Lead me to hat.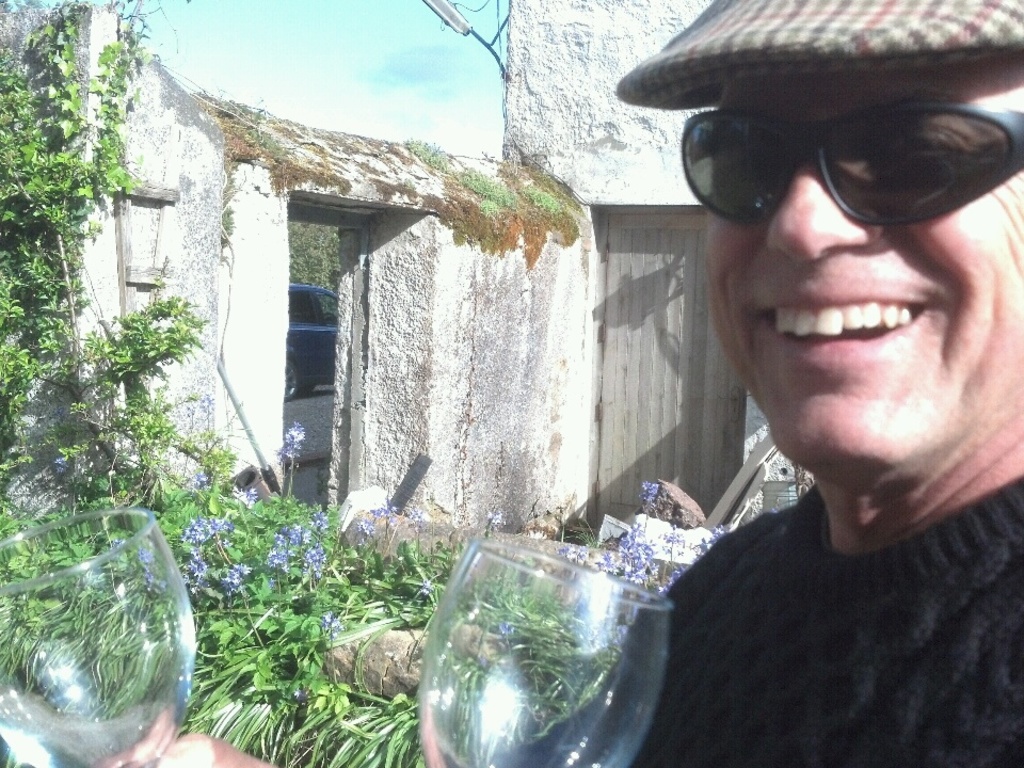
Lead to [618, 1, 1023, 151].
